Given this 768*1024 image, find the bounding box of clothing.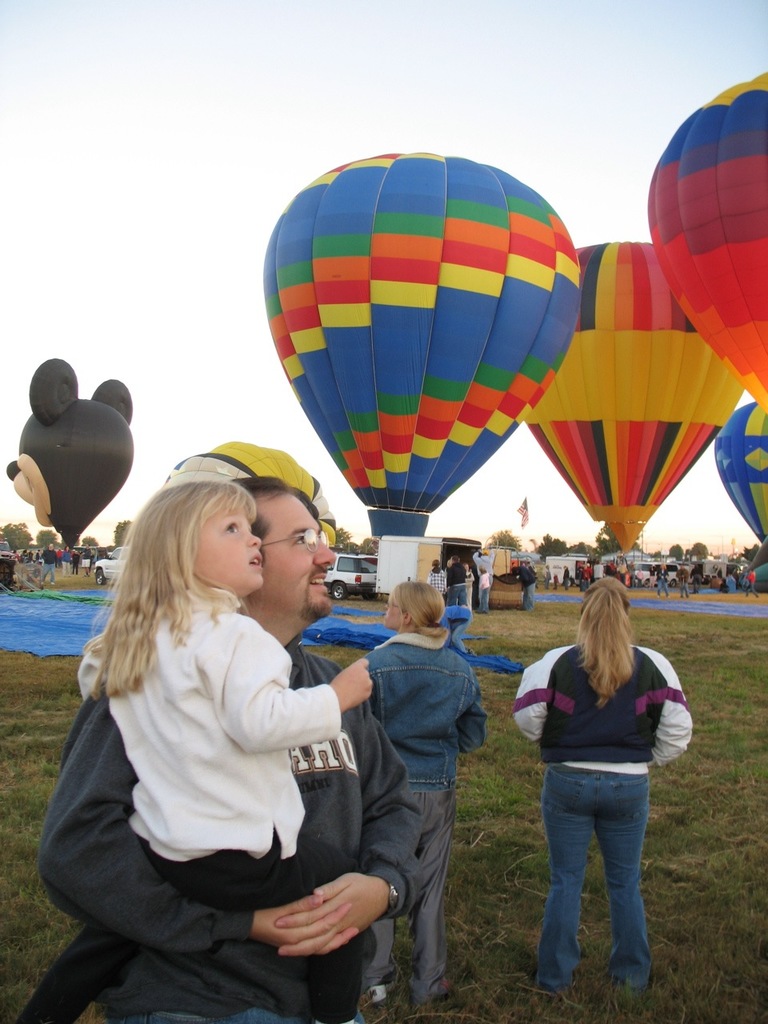
(left=473, top=572, right=489, bottom=607).
